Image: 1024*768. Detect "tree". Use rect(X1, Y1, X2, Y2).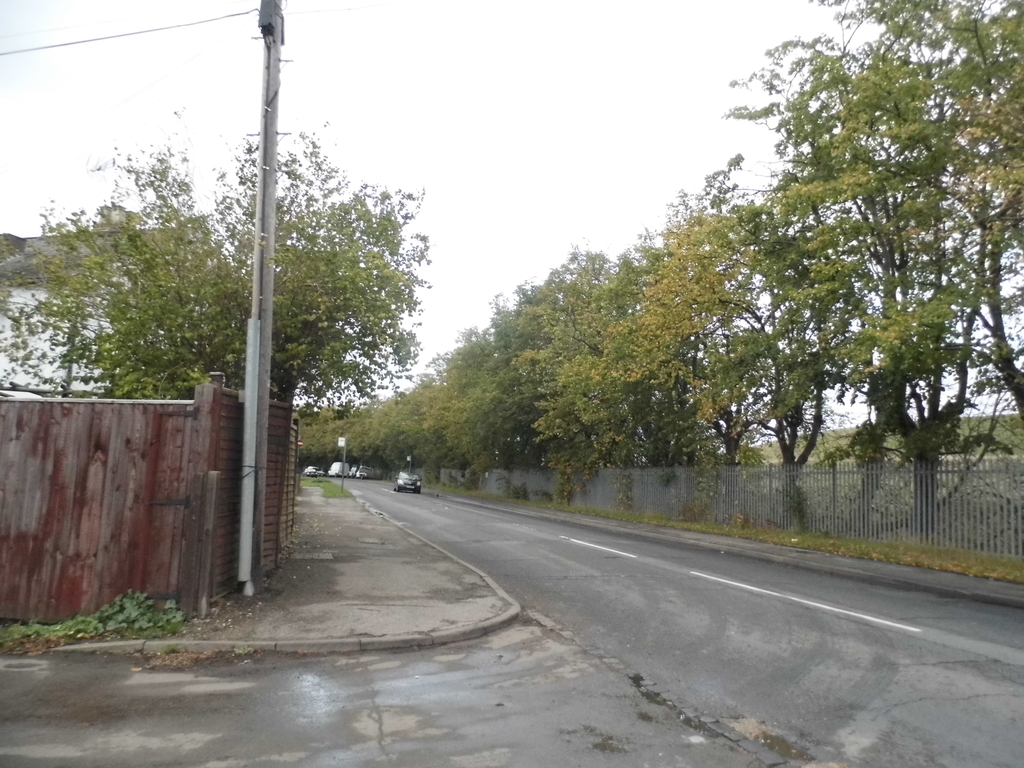
rect(705, 0, 1023, 448).
